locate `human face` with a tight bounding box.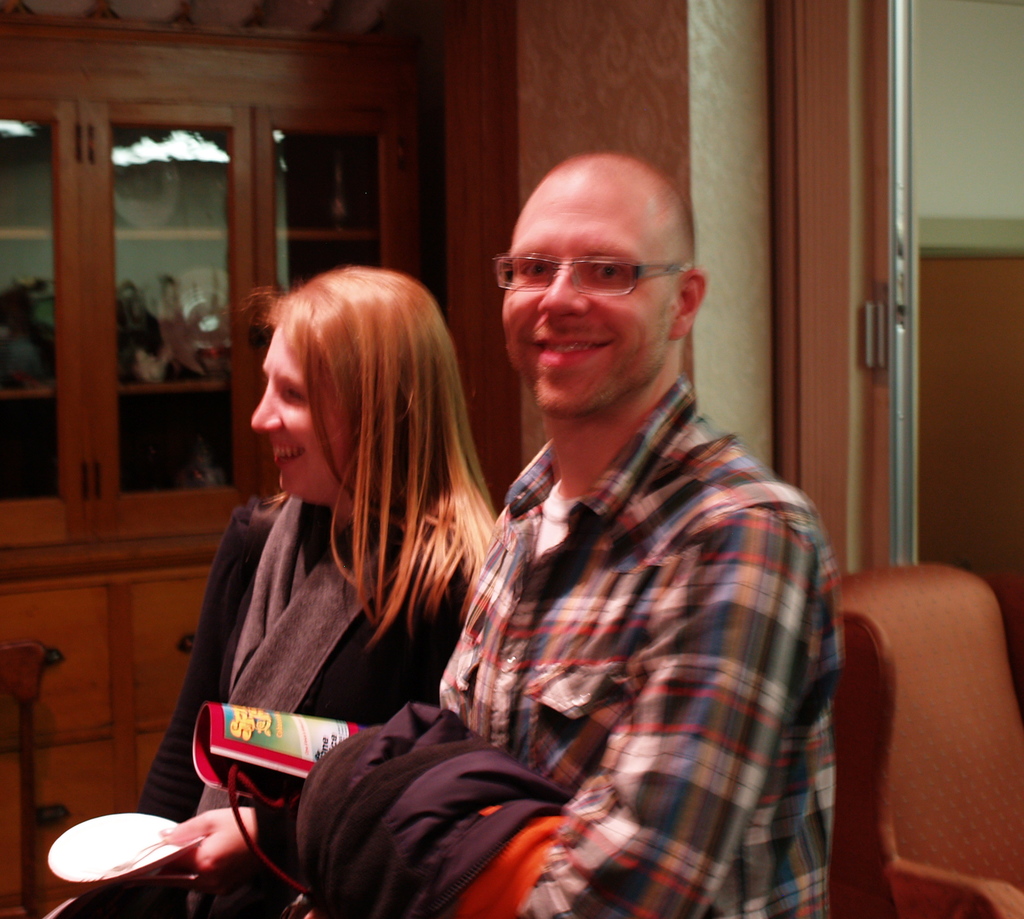
<region>250, 314, 351, 501</region>.
